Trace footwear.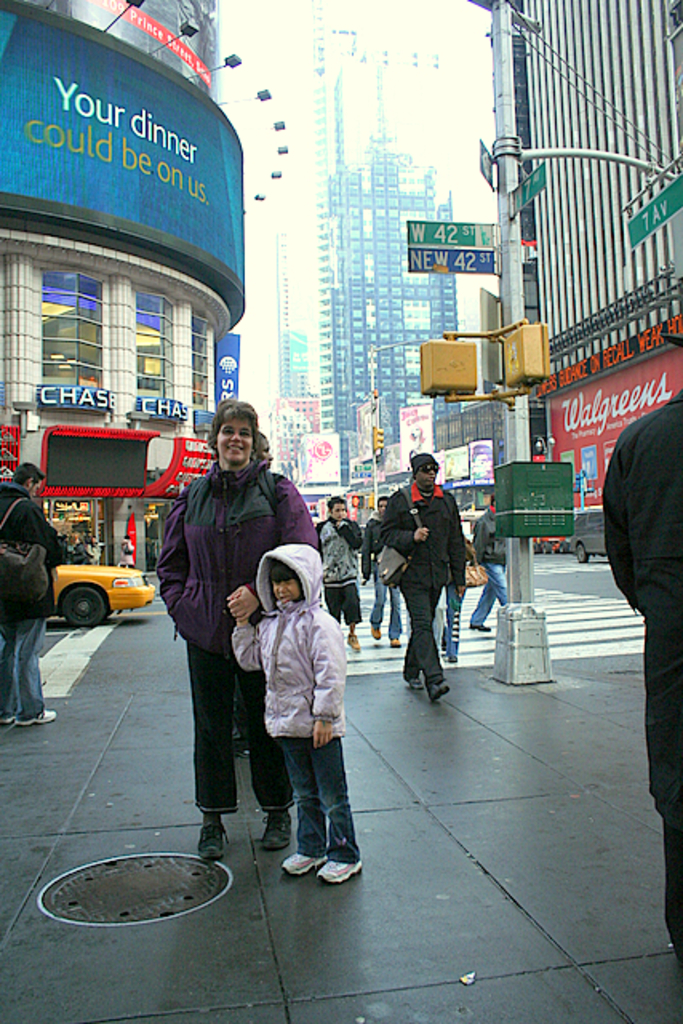
Traced to 229/734/250/755.
